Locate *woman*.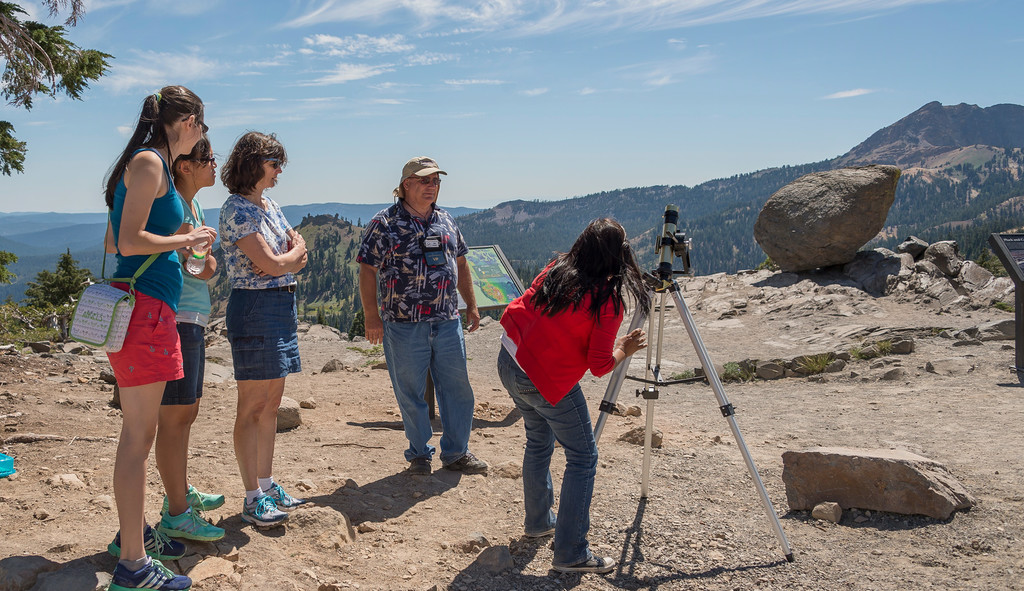
Bounding box: detection(79, 89, 213, 548).
